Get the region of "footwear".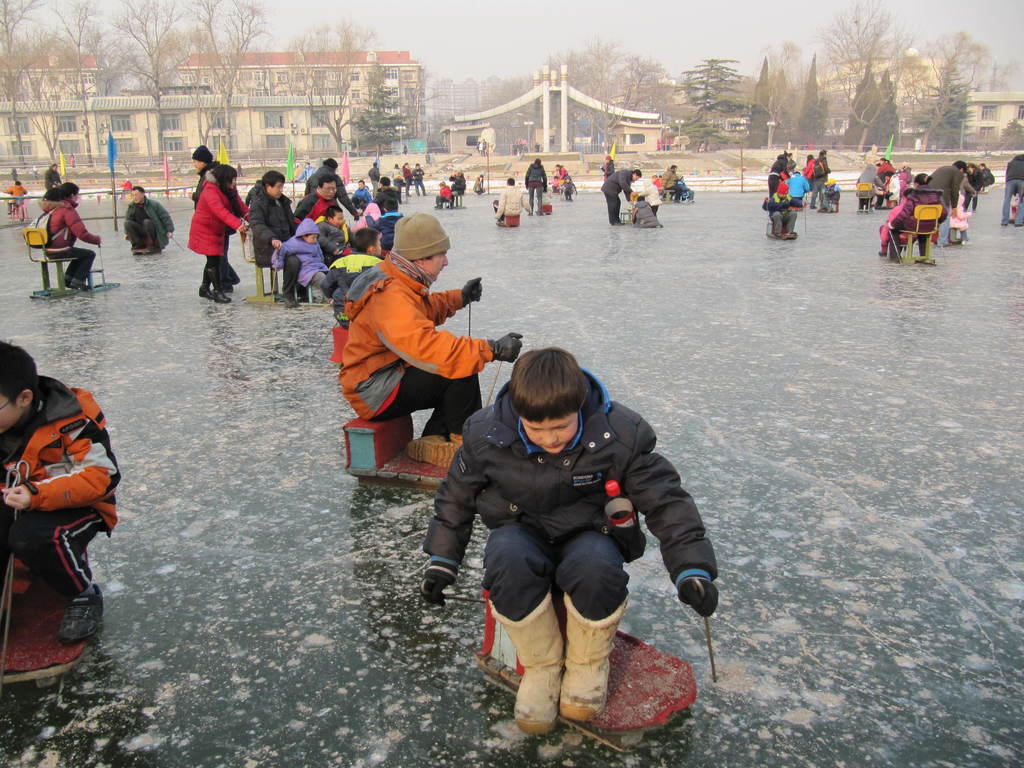
BBox(488, 586, 565, 736).
